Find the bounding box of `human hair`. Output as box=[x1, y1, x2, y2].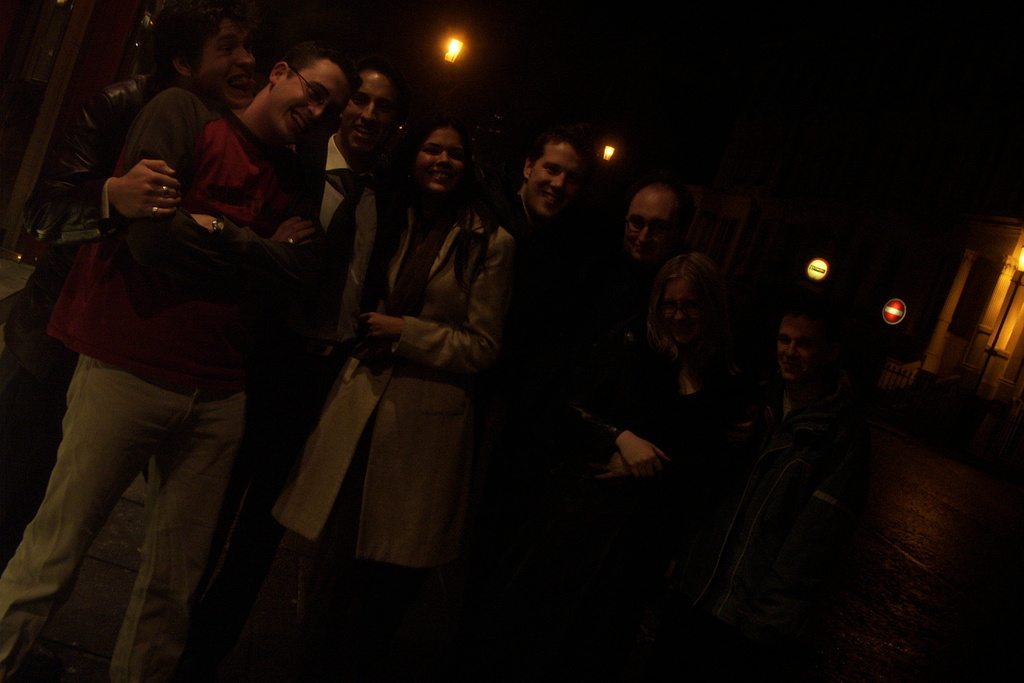
box=[652, 253, 716, 354].
